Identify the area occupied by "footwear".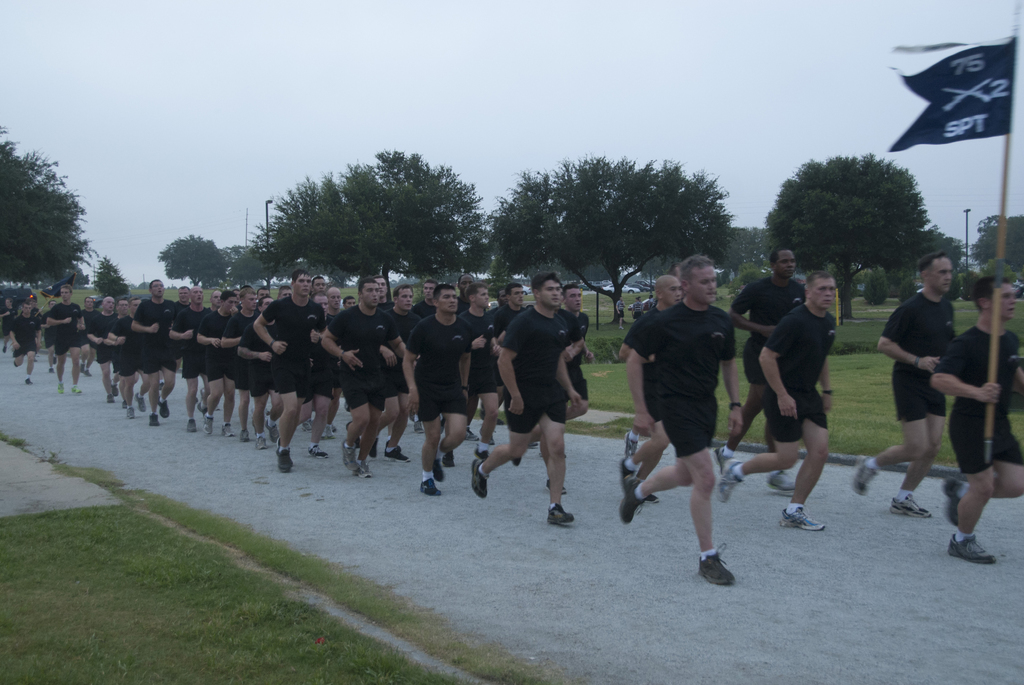
Area: crop(81, 367, 91, 378).
